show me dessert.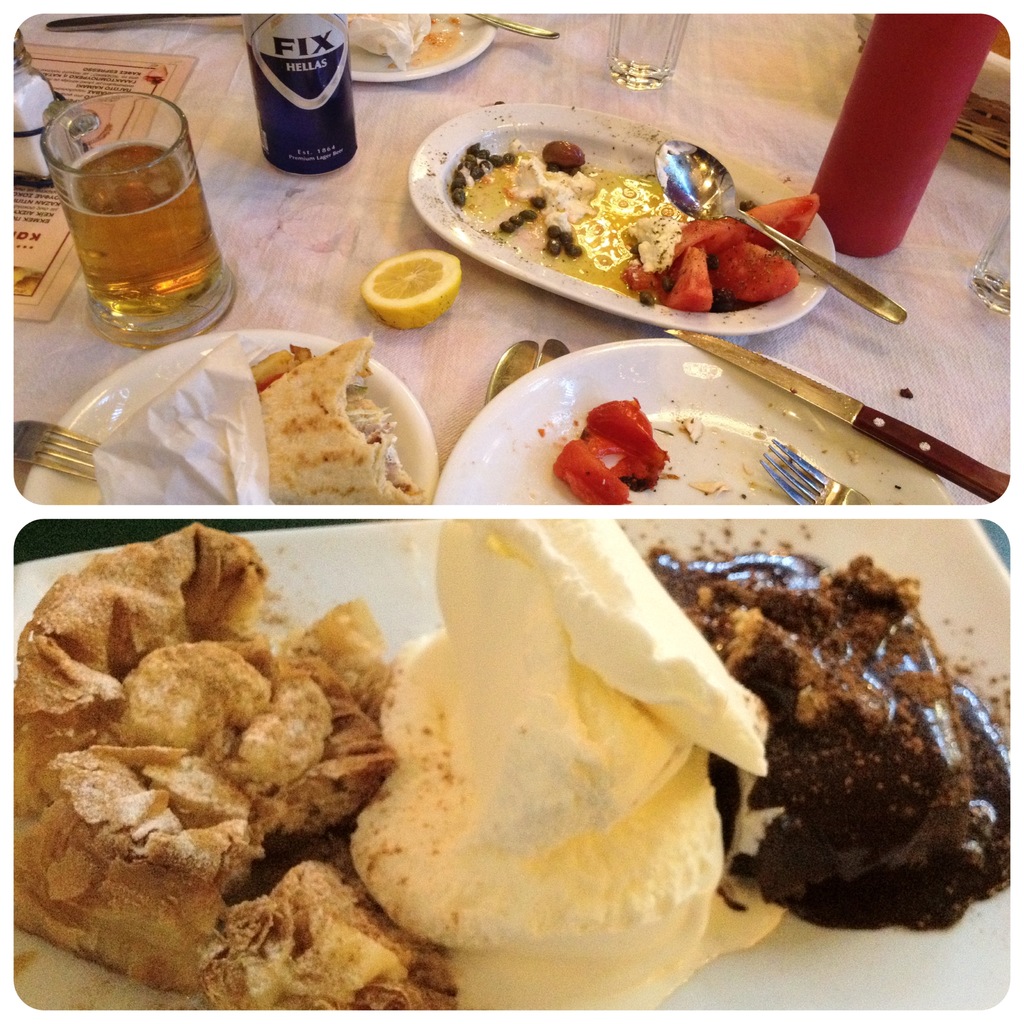
dessert is here: left=650, top=557, right=1005, bottom=930.
